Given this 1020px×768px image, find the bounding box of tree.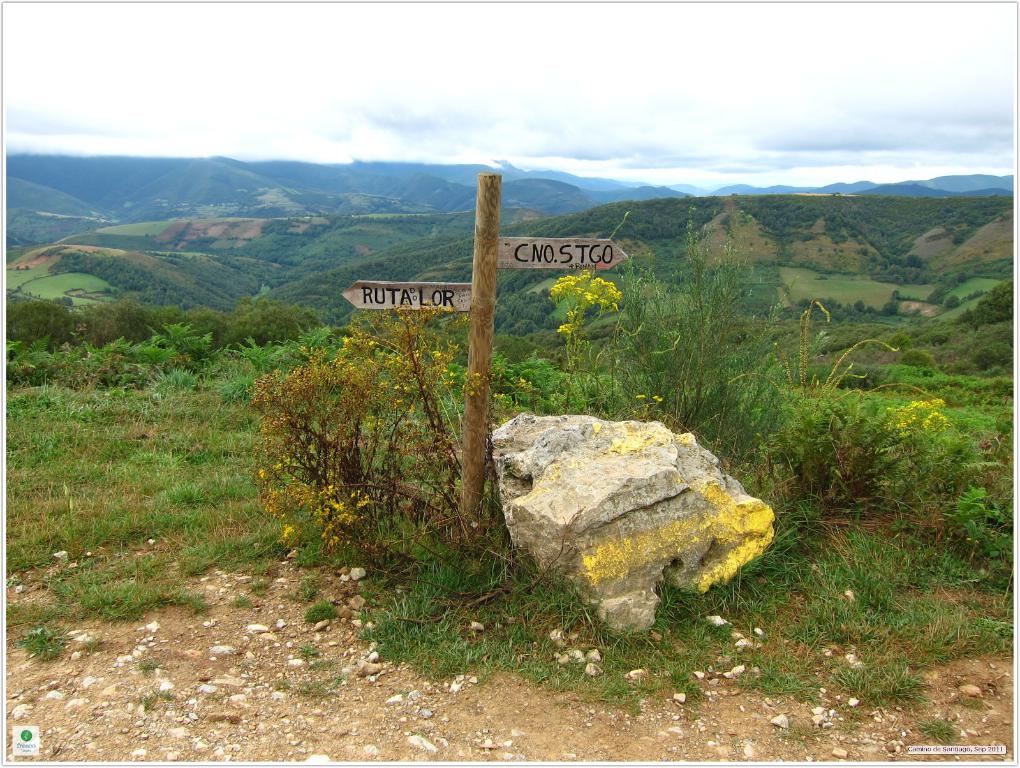
x1=80, y1=304, x2=152, y2=348.
